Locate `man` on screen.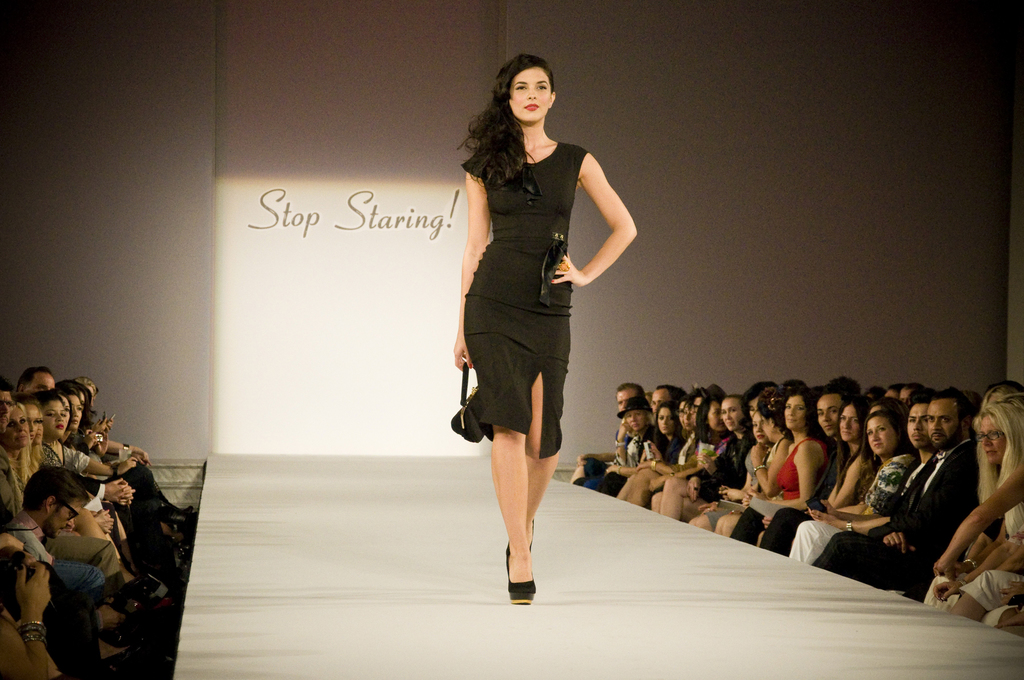
On screen at <bbox>0, 384, 21, 525</bbox>.
